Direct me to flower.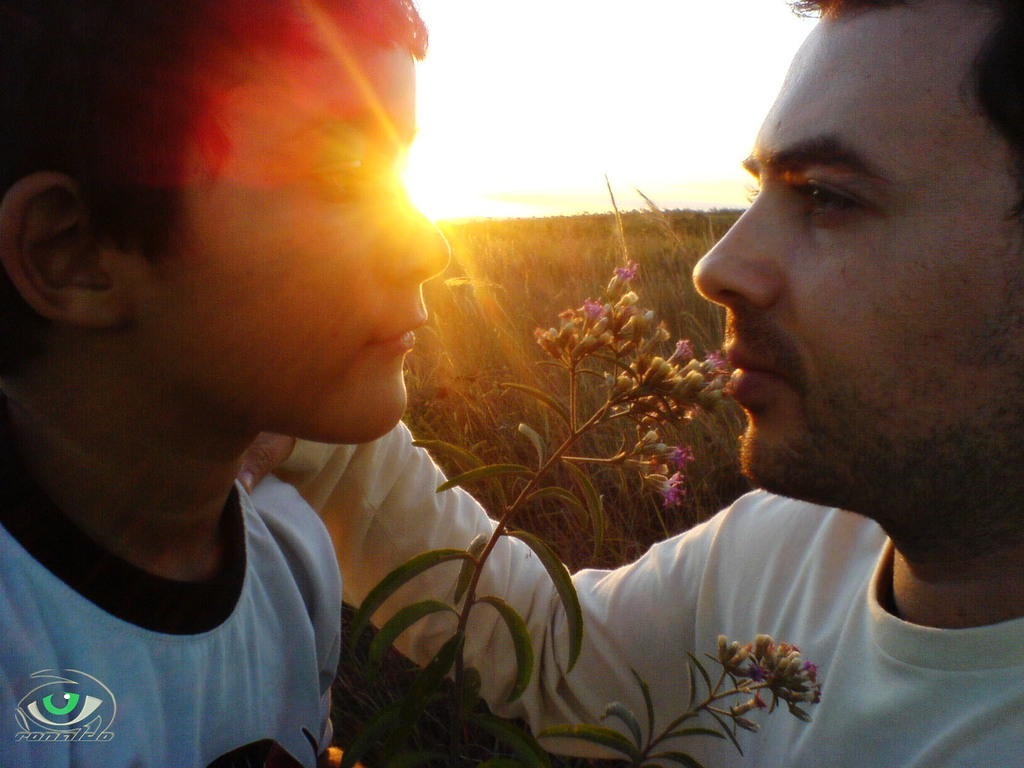
Direction: crop(642, 471, 685, 506).
